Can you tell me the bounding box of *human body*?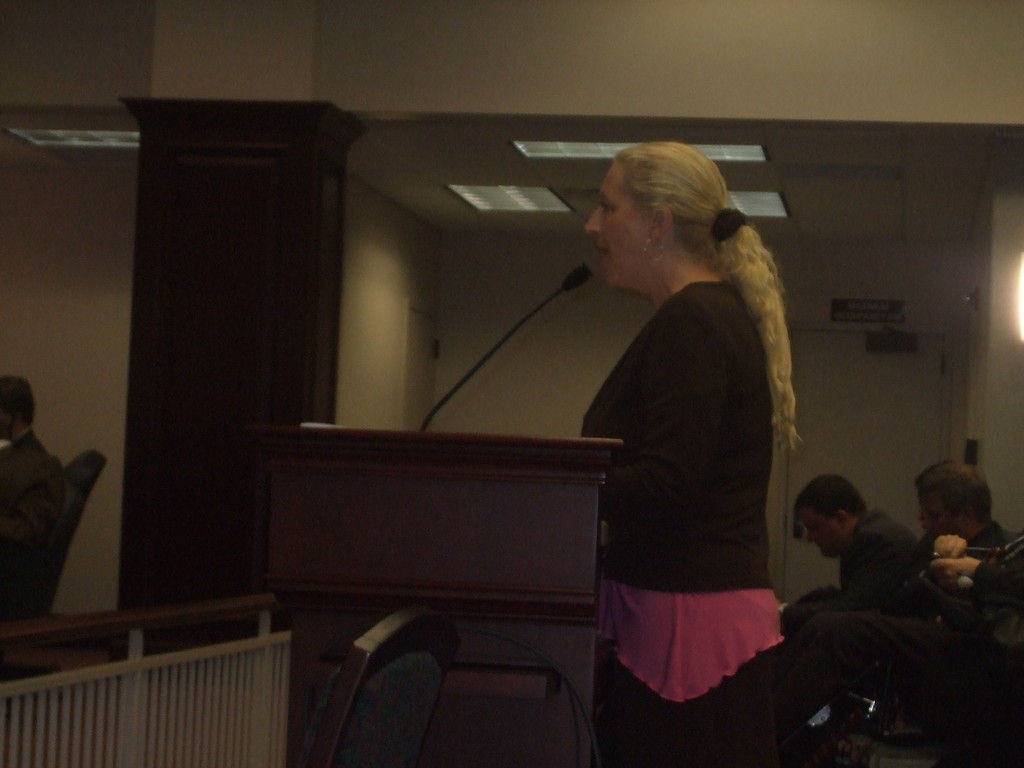
(540,104,828,755).
